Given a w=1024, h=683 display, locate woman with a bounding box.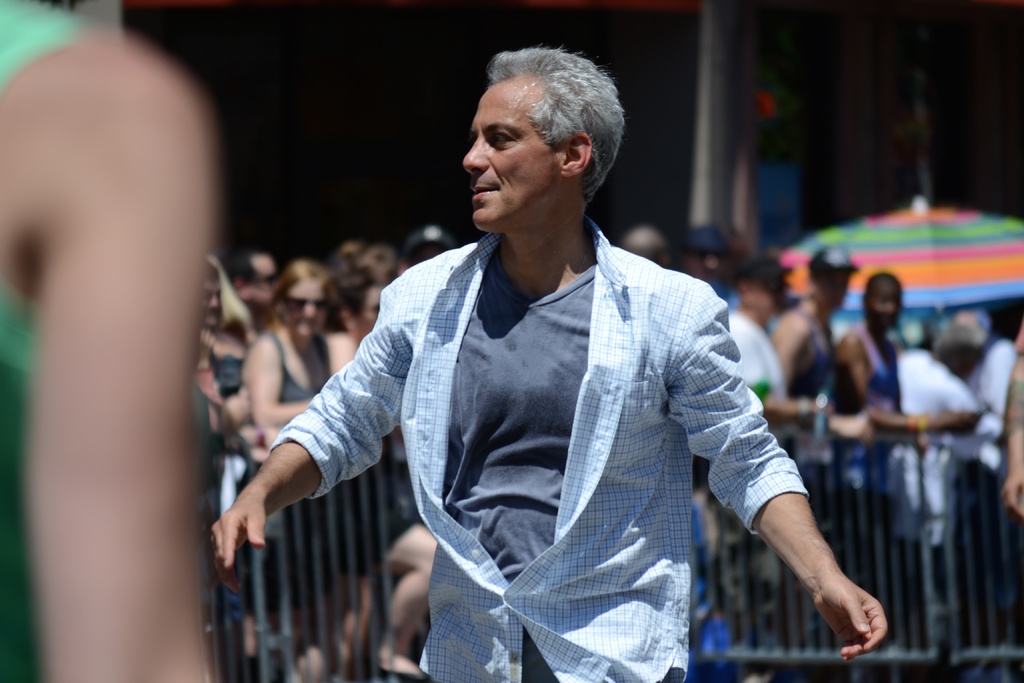
Located: [left=239, top=259, right=357, bottom=682].
